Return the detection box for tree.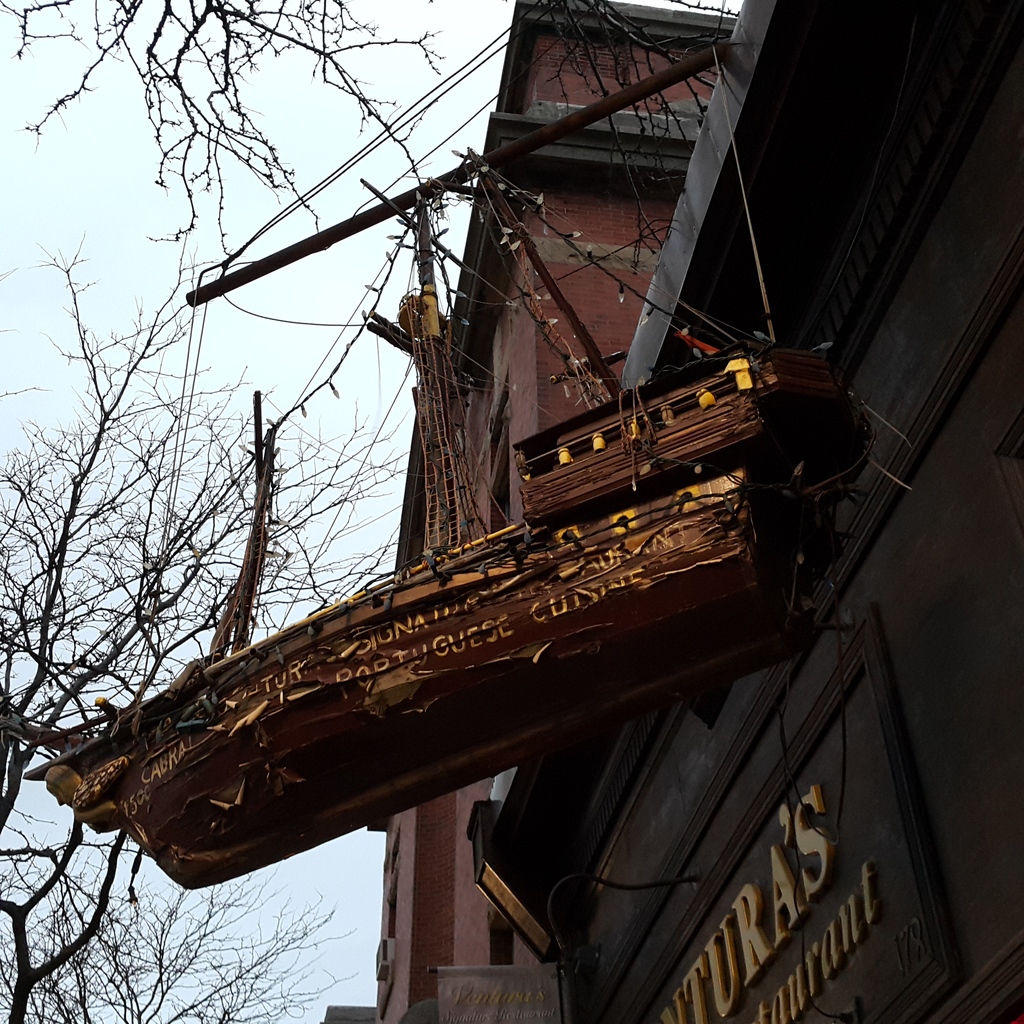
bbox=(0, 239, 408, 1023).
